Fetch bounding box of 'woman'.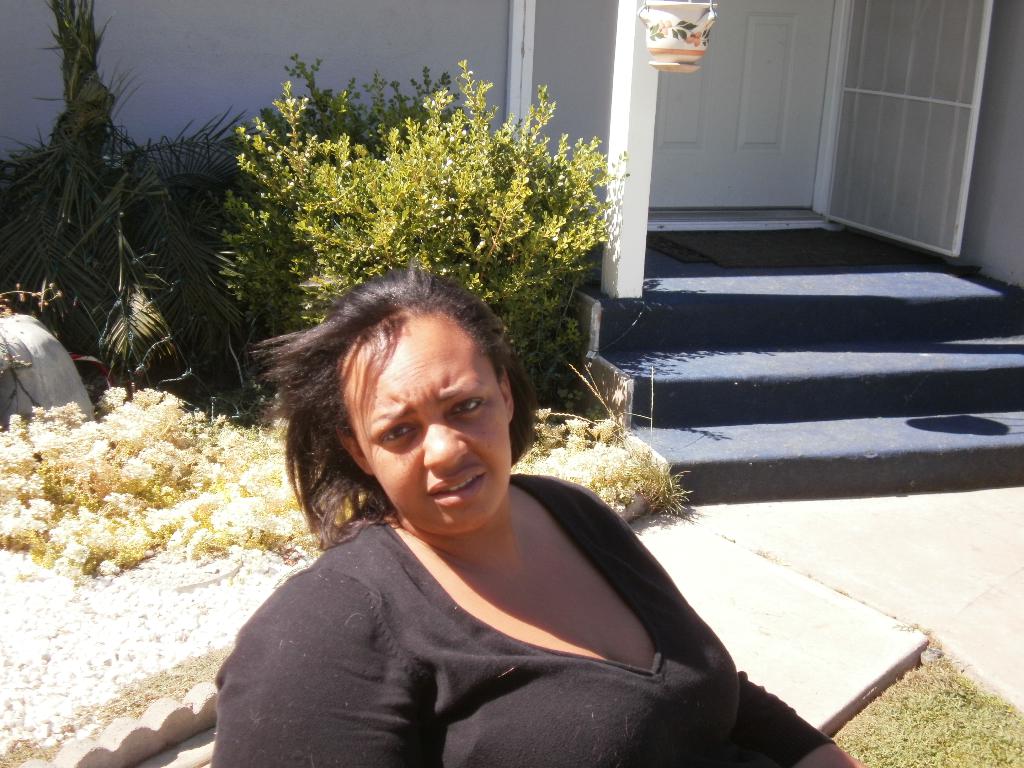
Bbox: {"x1": 196, "y1": 240, "x2": 765, "y2": 767}.
